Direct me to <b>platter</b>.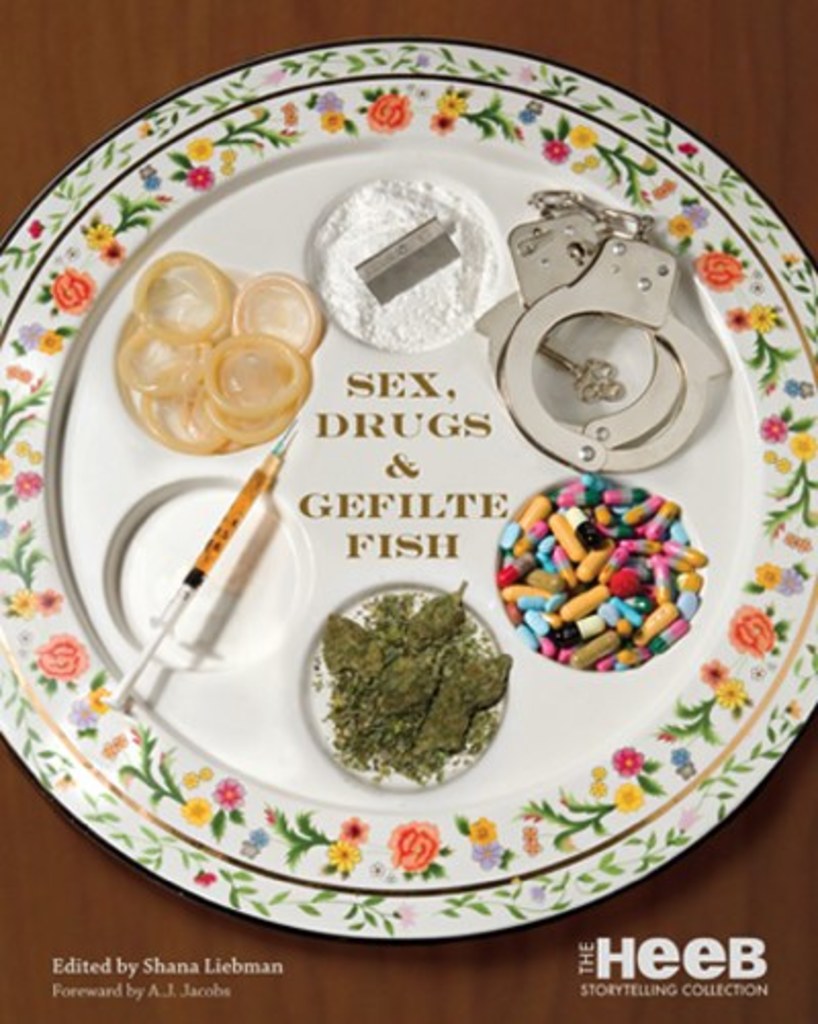
Direction: region(0, 37, 816, 946).
